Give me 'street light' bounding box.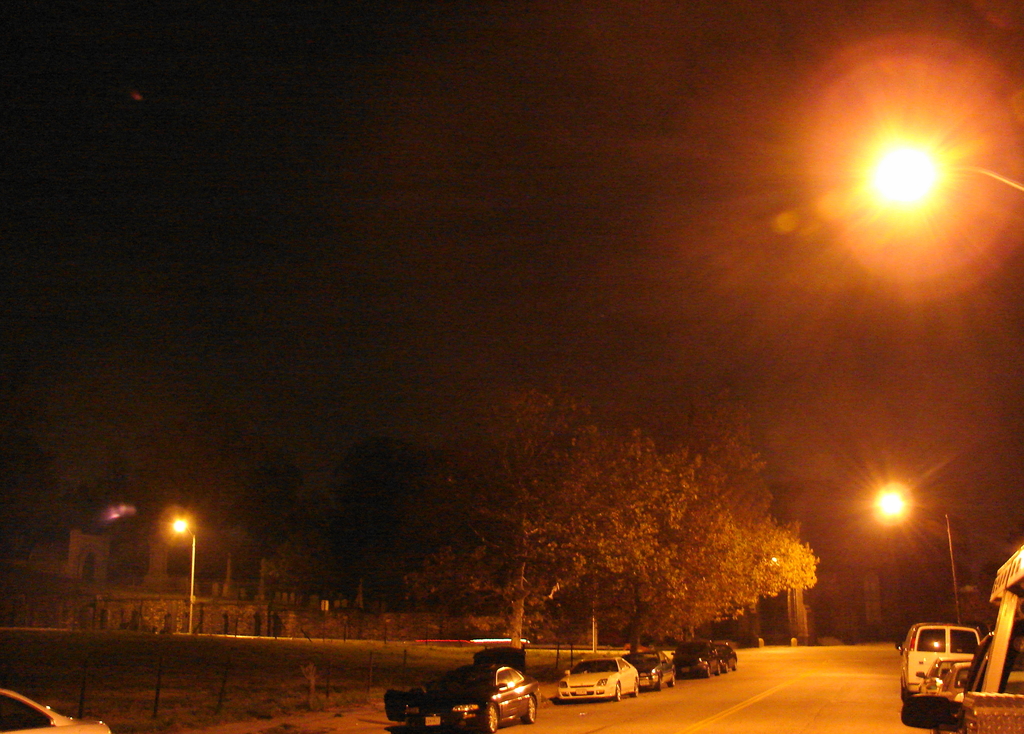
(167,510,195,635).
